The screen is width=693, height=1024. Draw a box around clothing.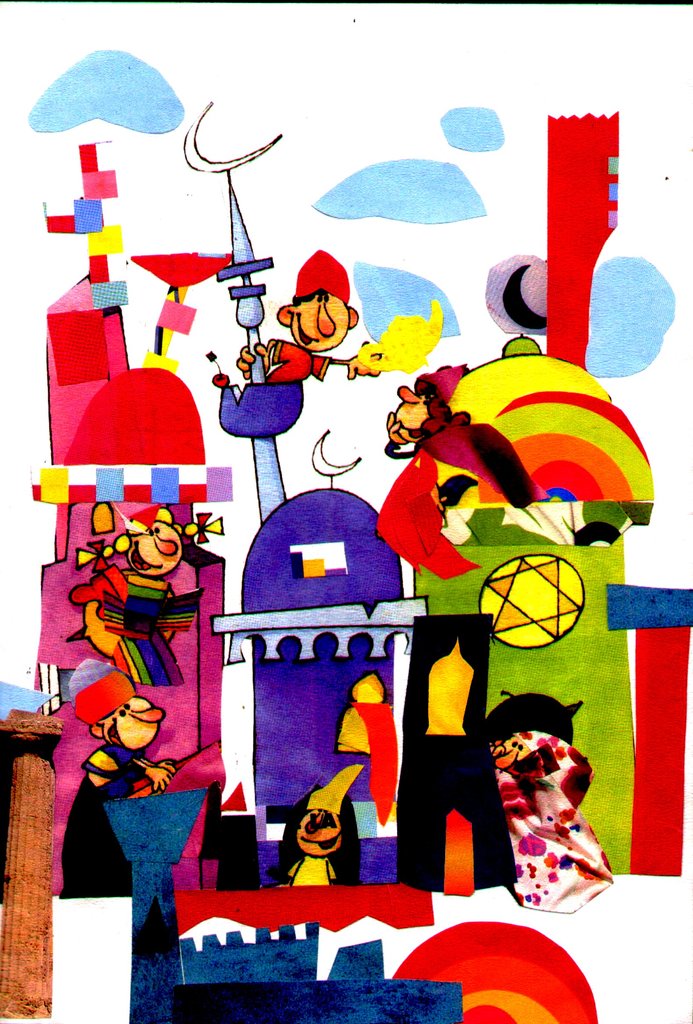
[x1=492, y1=728, x2=614, y2=913].
